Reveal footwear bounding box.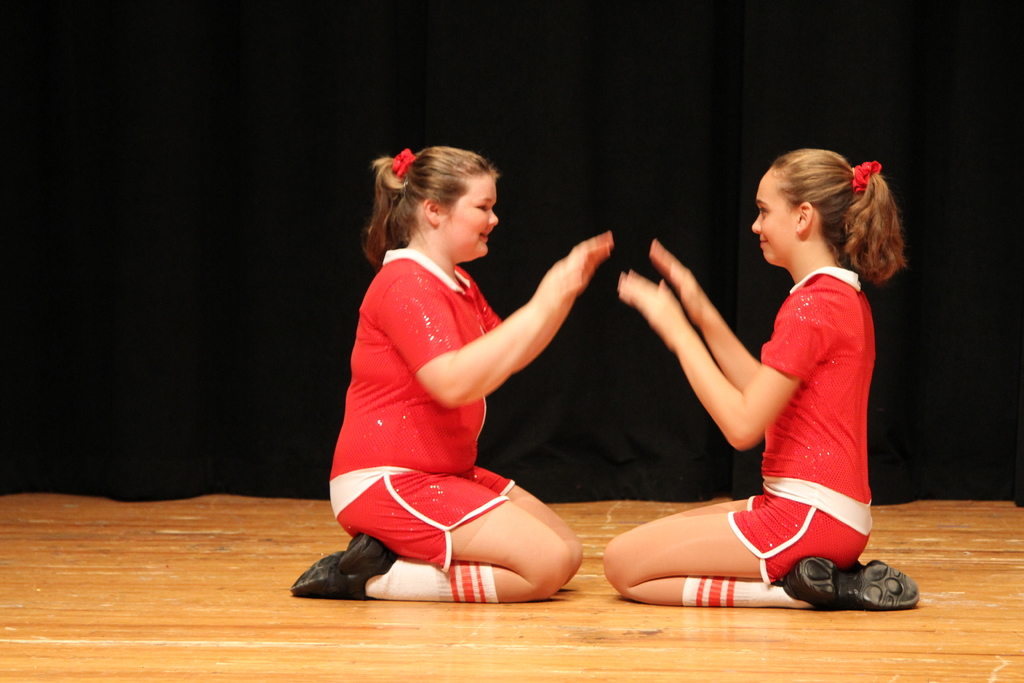
Revealed: x1=830, y1=561, x2=929, y2=621.
